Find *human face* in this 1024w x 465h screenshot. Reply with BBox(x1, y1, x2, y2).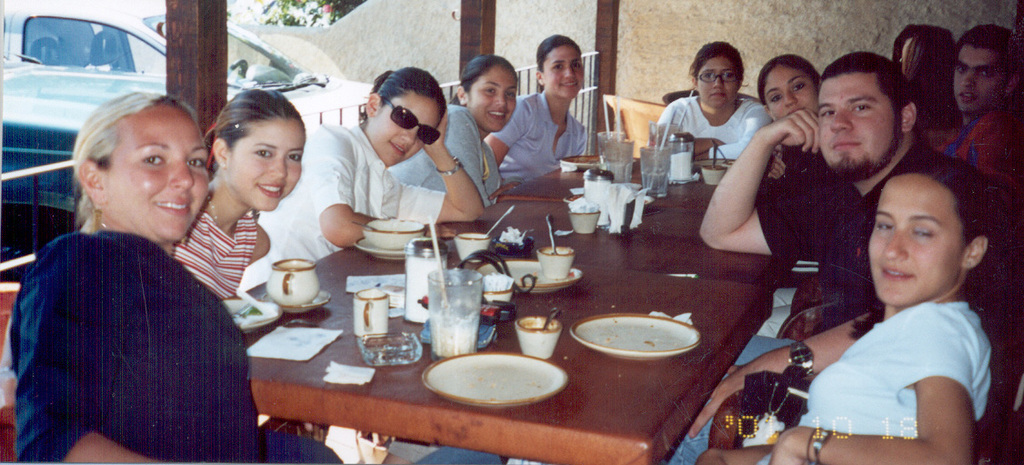
BBox(112, 107, 211, 240).
